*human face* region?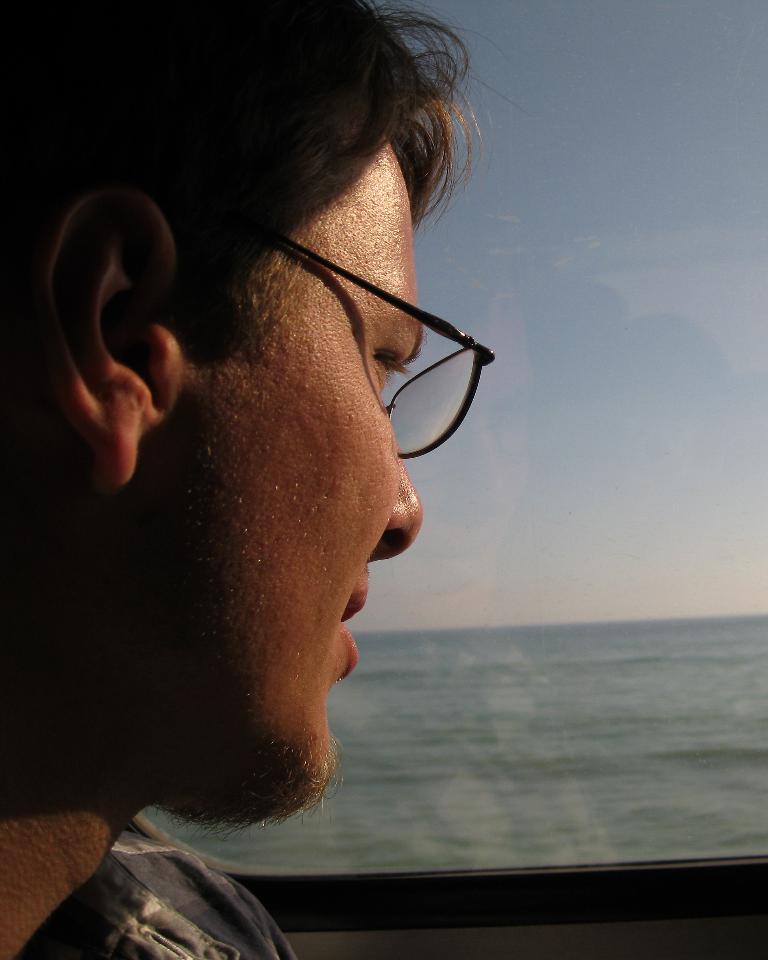
194:145:496:813
